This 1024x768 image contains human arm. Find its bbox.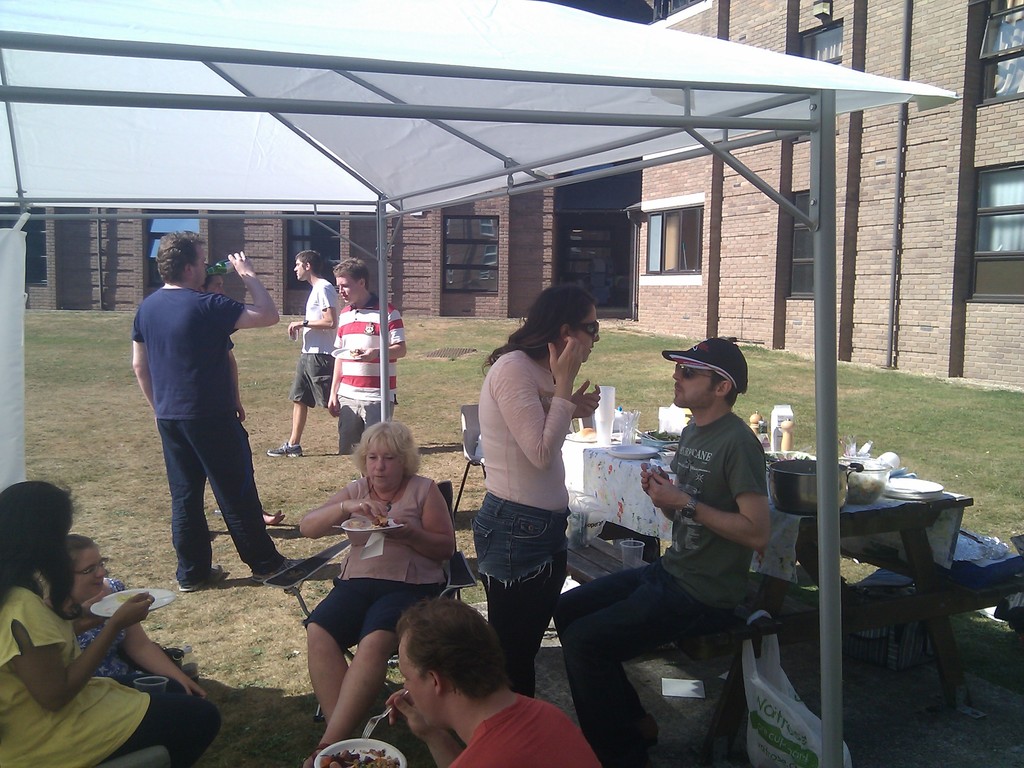
box=[120, 621, 218, 700].
